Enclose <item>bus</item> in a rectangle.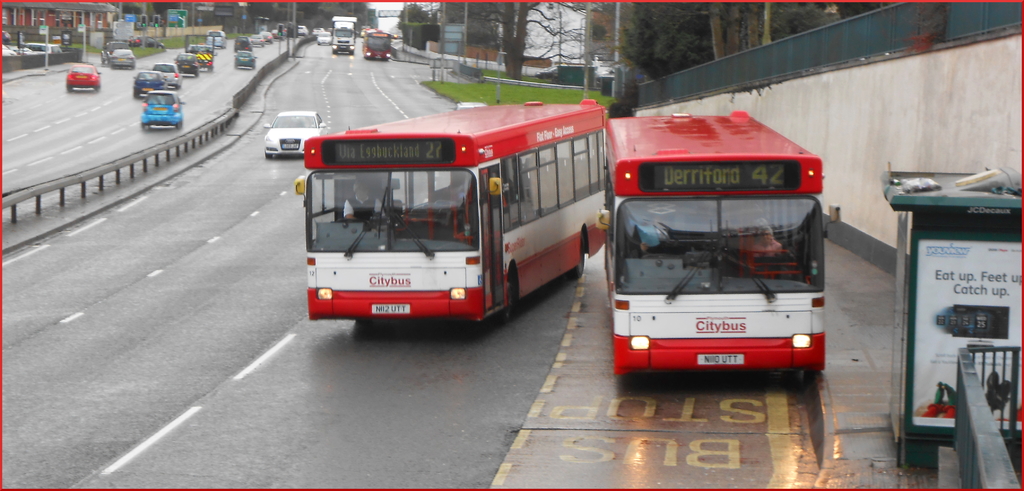
left=362, top=28, right=391, bottom=61.
